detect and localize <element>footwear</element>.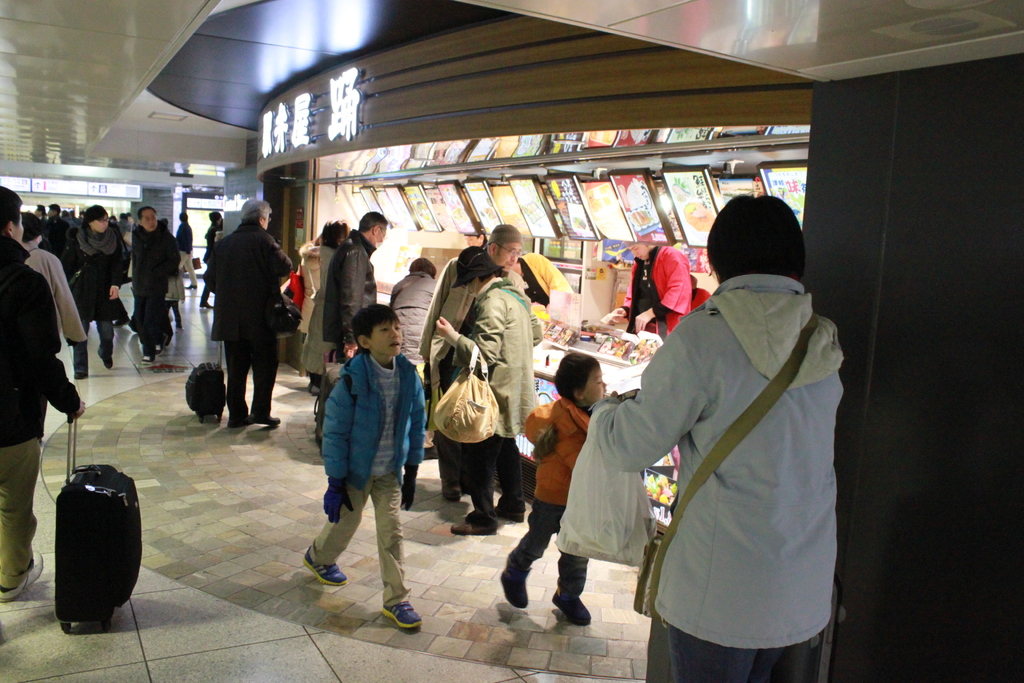
Localized at [left=101, top=358, right=115, bottom=372].
